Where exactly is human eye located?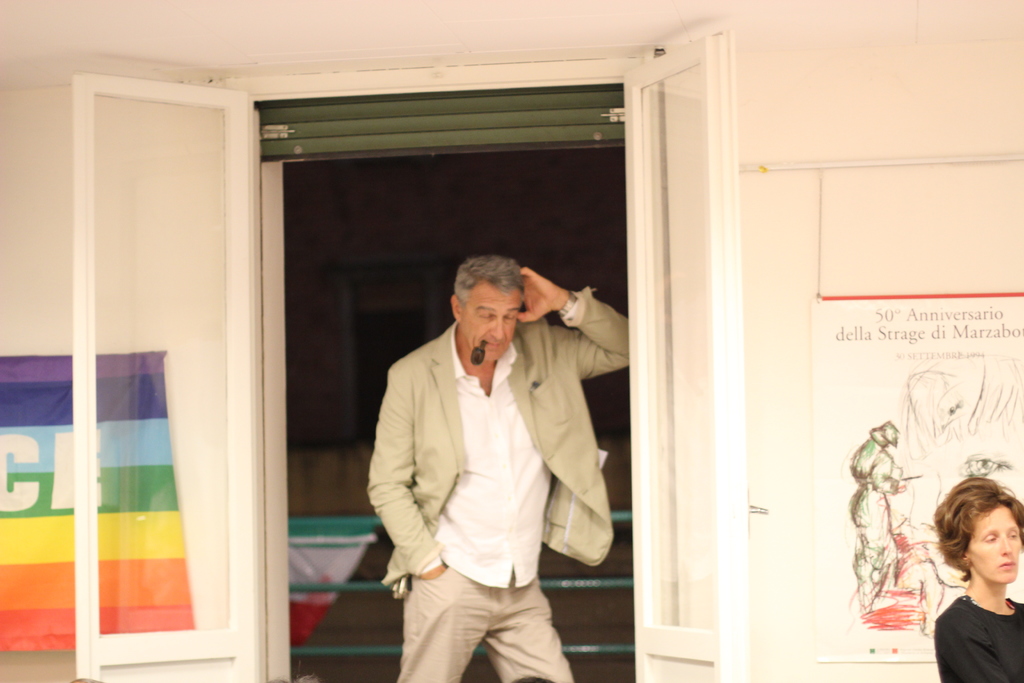
Its bounding box is 1005:527:1019:541.
